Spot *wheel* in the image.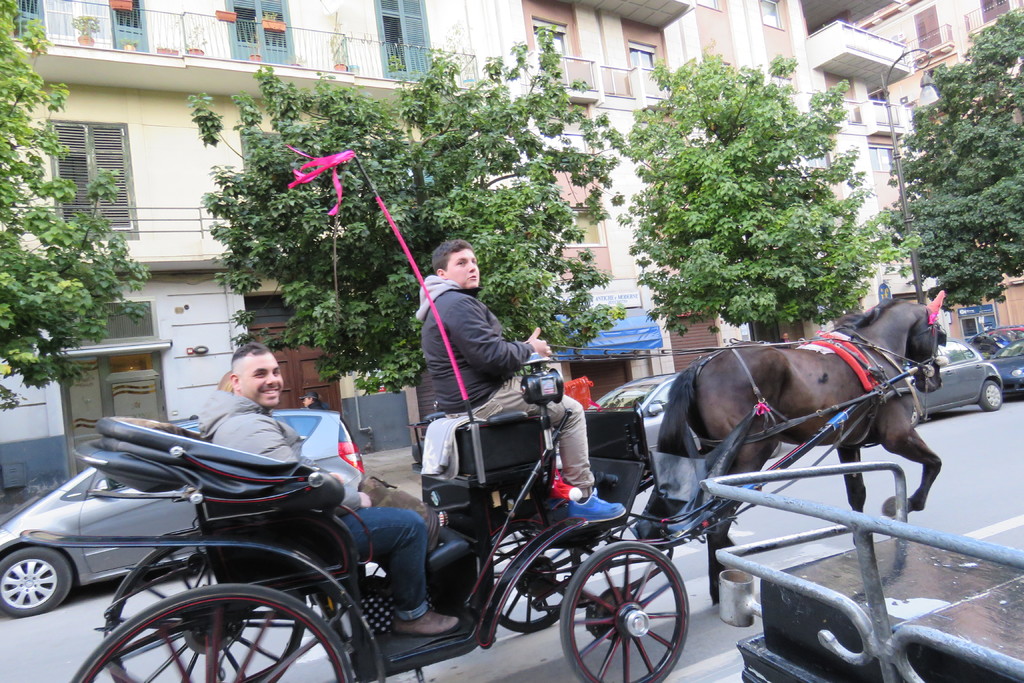
*wheel* found at x1=981 y1=384 x2=1002 y2=410.
